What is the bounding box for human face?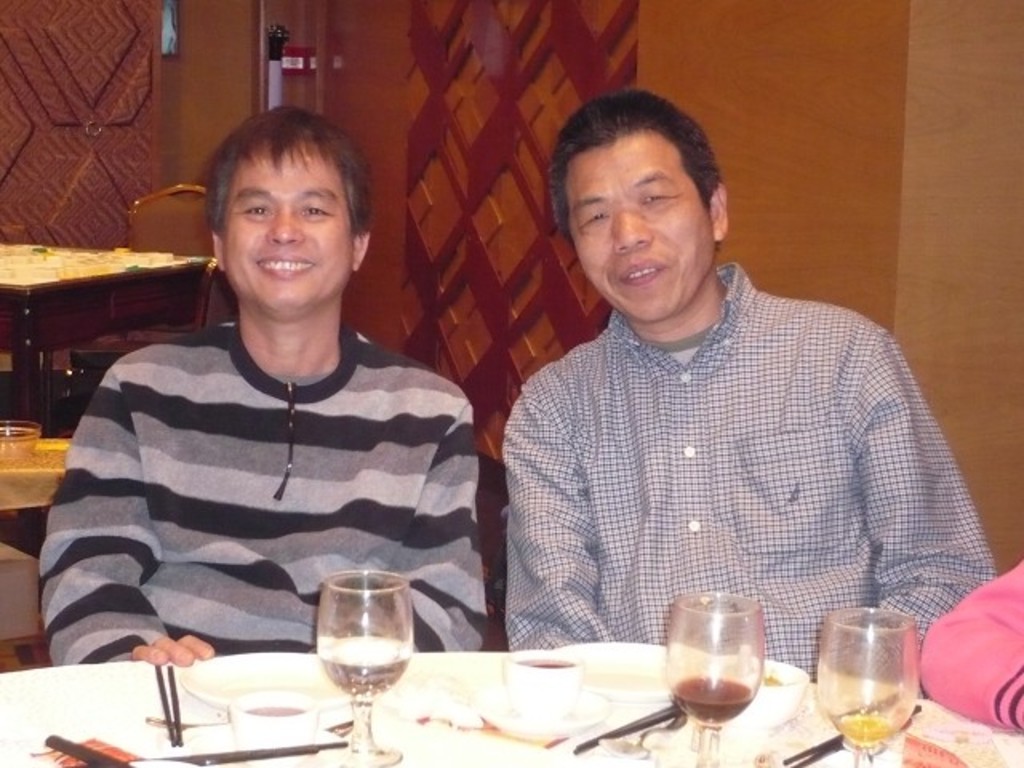
region(227, 144, 355, 317).
